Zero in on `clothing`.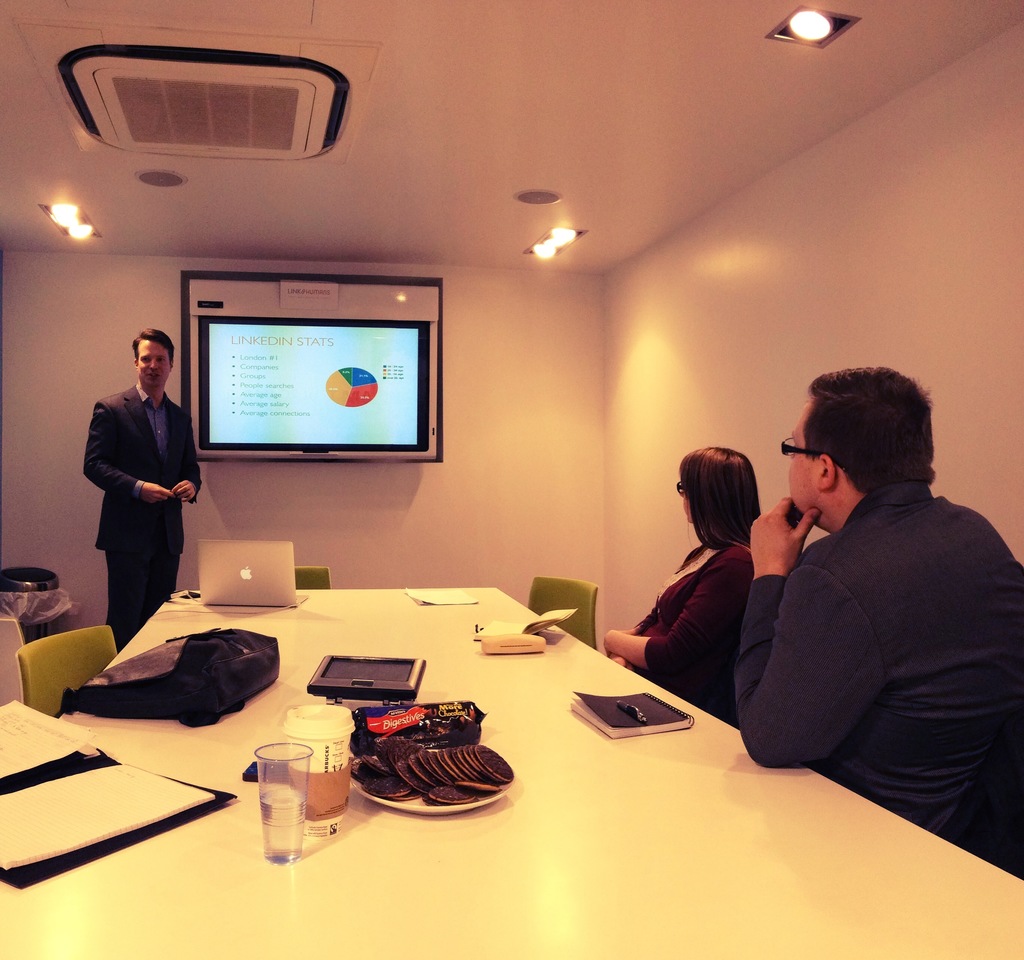
Zeroed in: detection(734, 415, 1001, 854).
